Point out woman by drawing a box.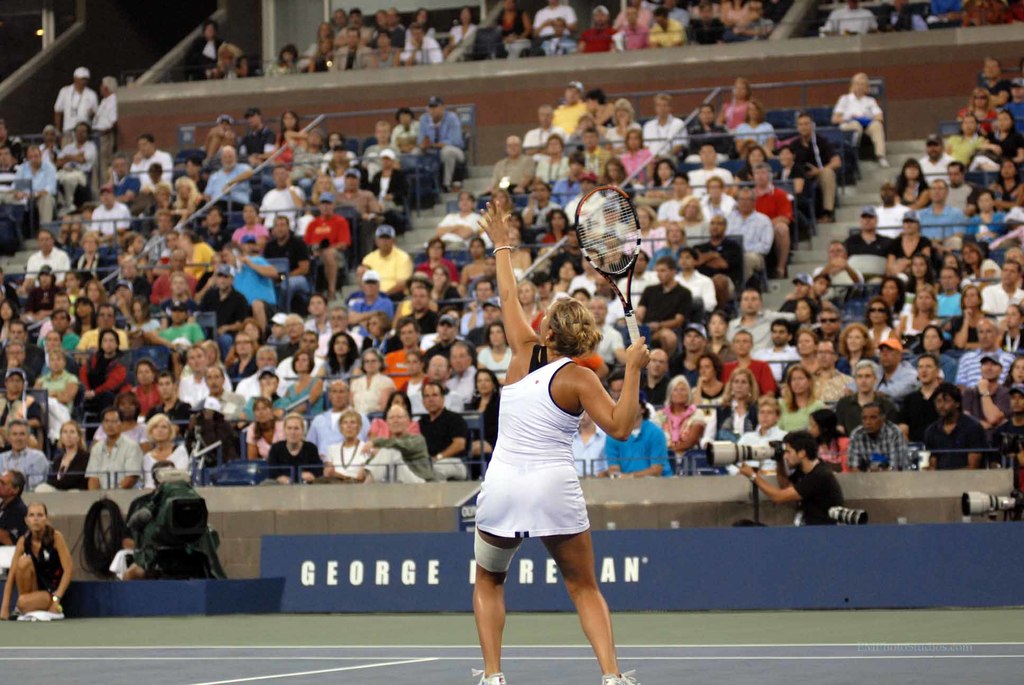
box=[909, 254, 926, 297].
